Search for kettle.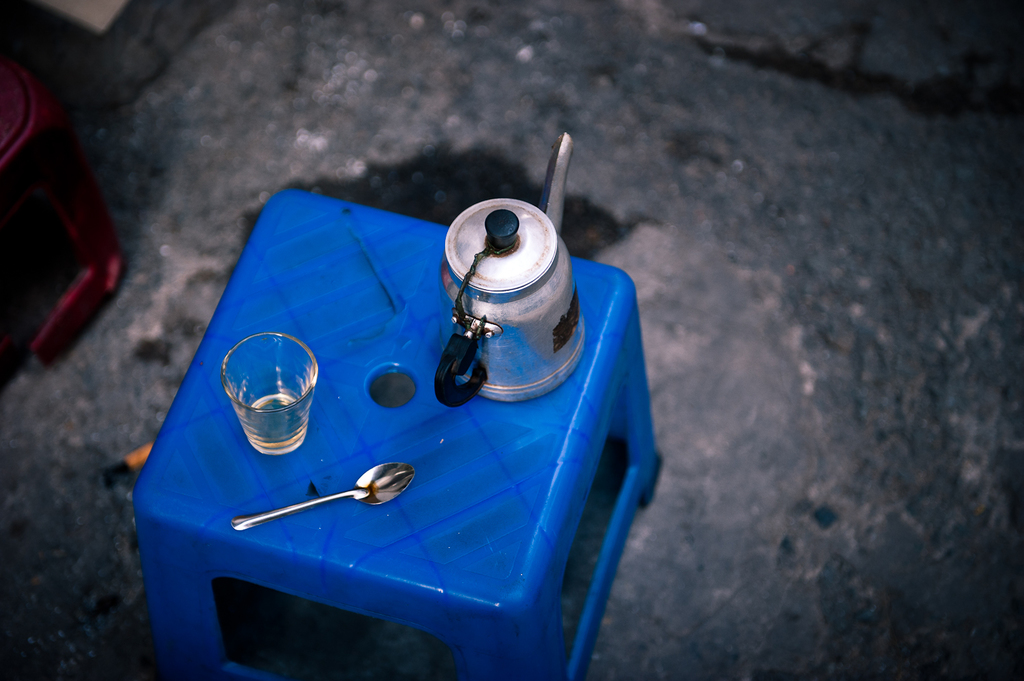
Found at locate(435, 128, 593, 403).
